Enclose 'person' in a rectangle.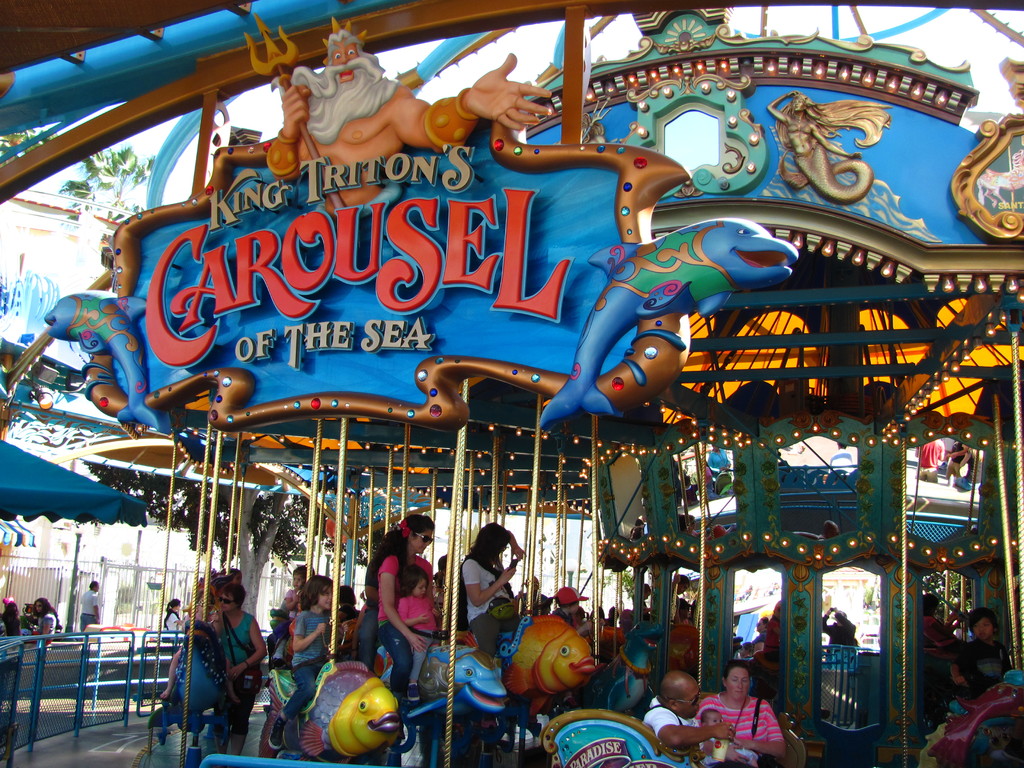
{"x1": 0, "y1": 600, "x2": 24, "y2": 643}.
